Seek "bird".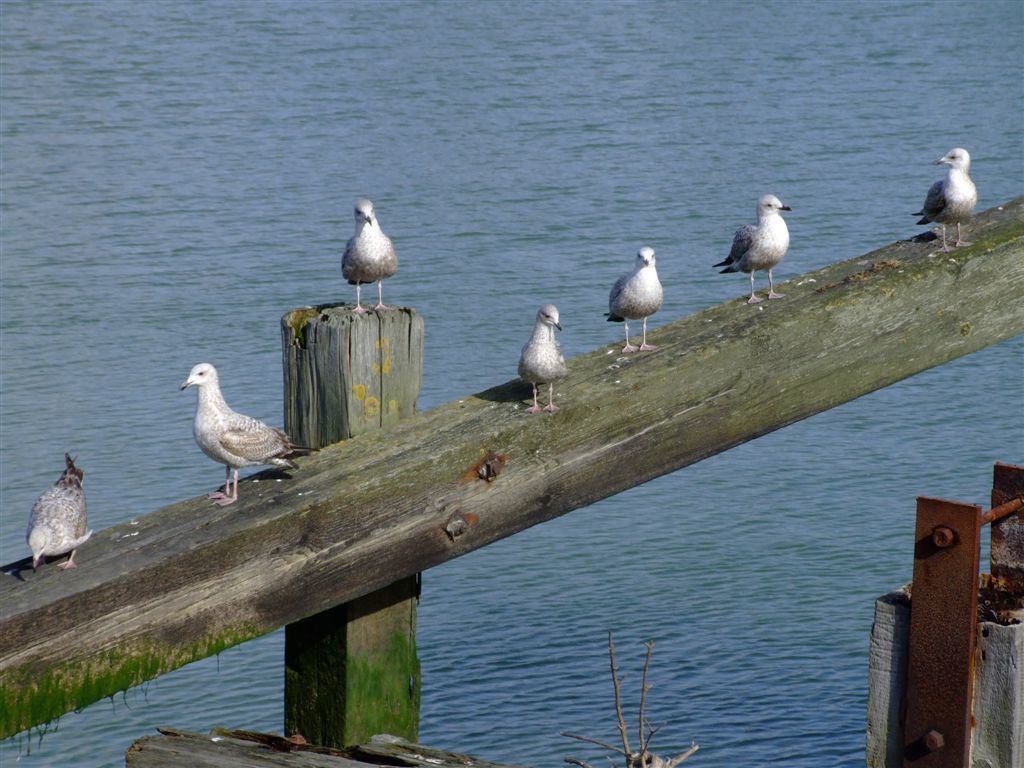
342, 195, 401, 312.
